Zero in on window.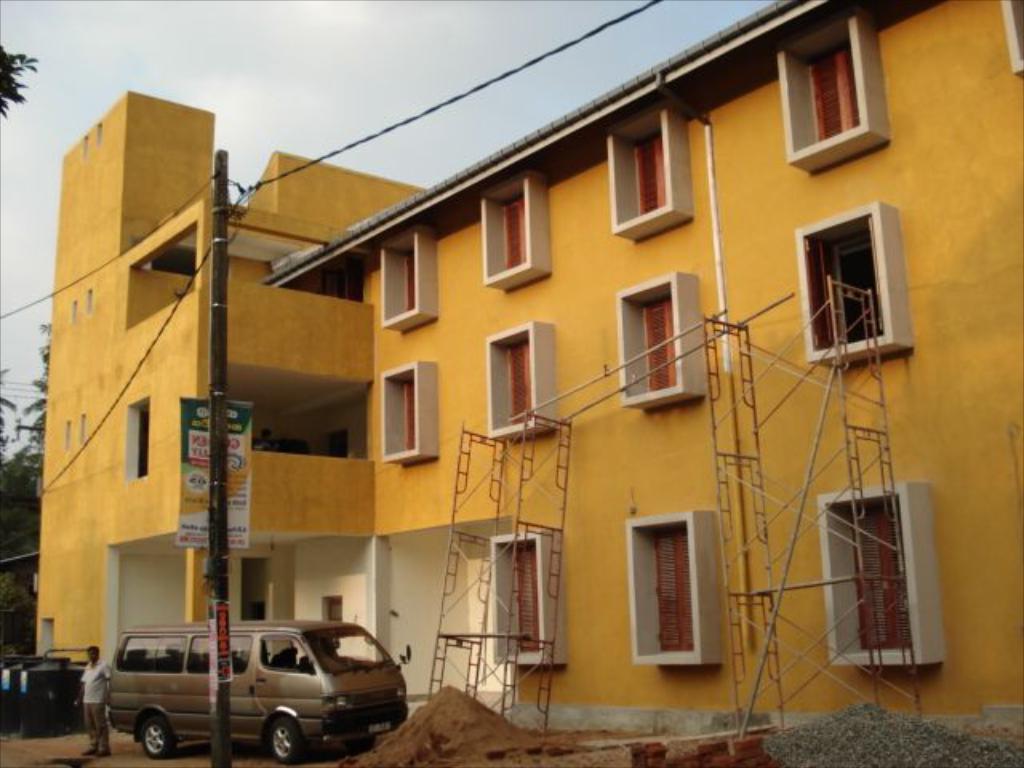
Zeroed in: bbox=[603, 112, 698, 248].
